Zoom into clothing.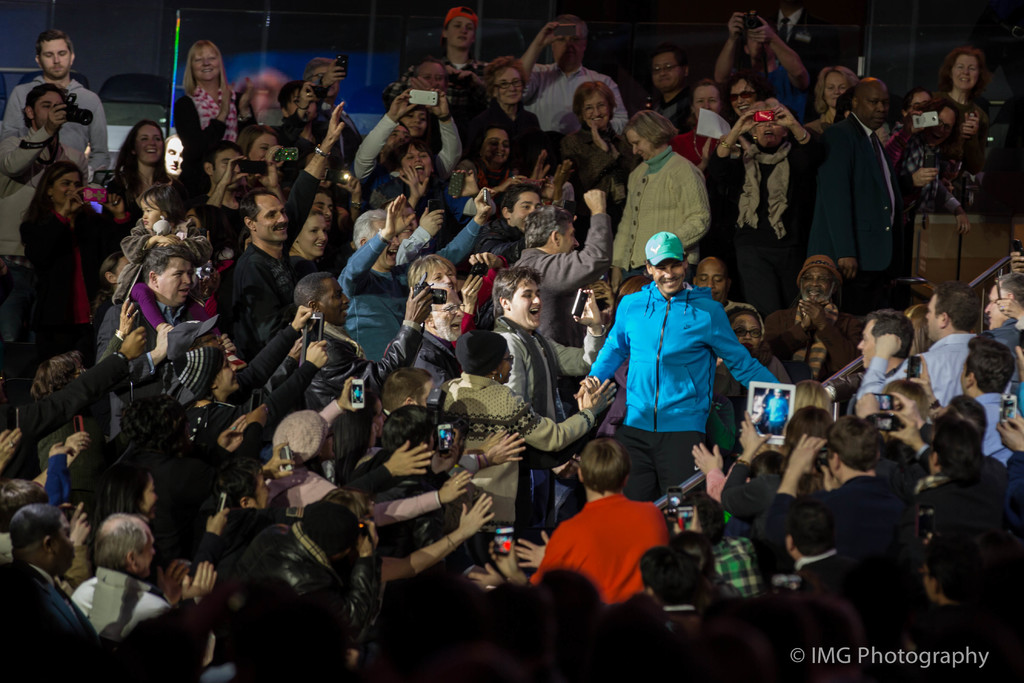
Zoom target: BBox(172, 81, 242, 130).
